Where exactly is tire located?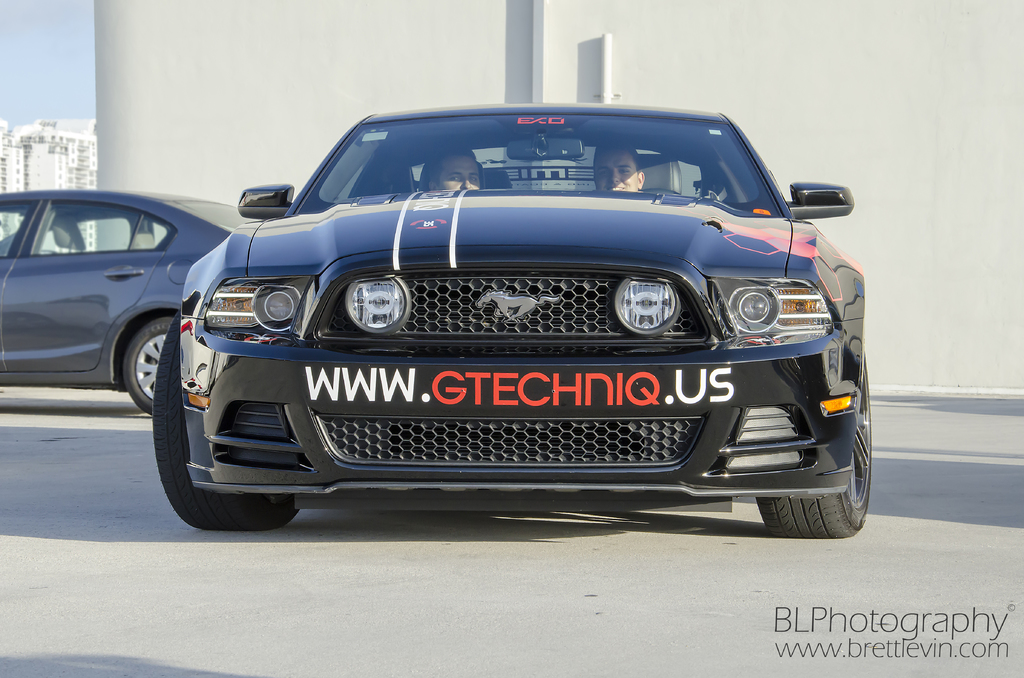
Its bounding box is (118, 318, 206, 408).
